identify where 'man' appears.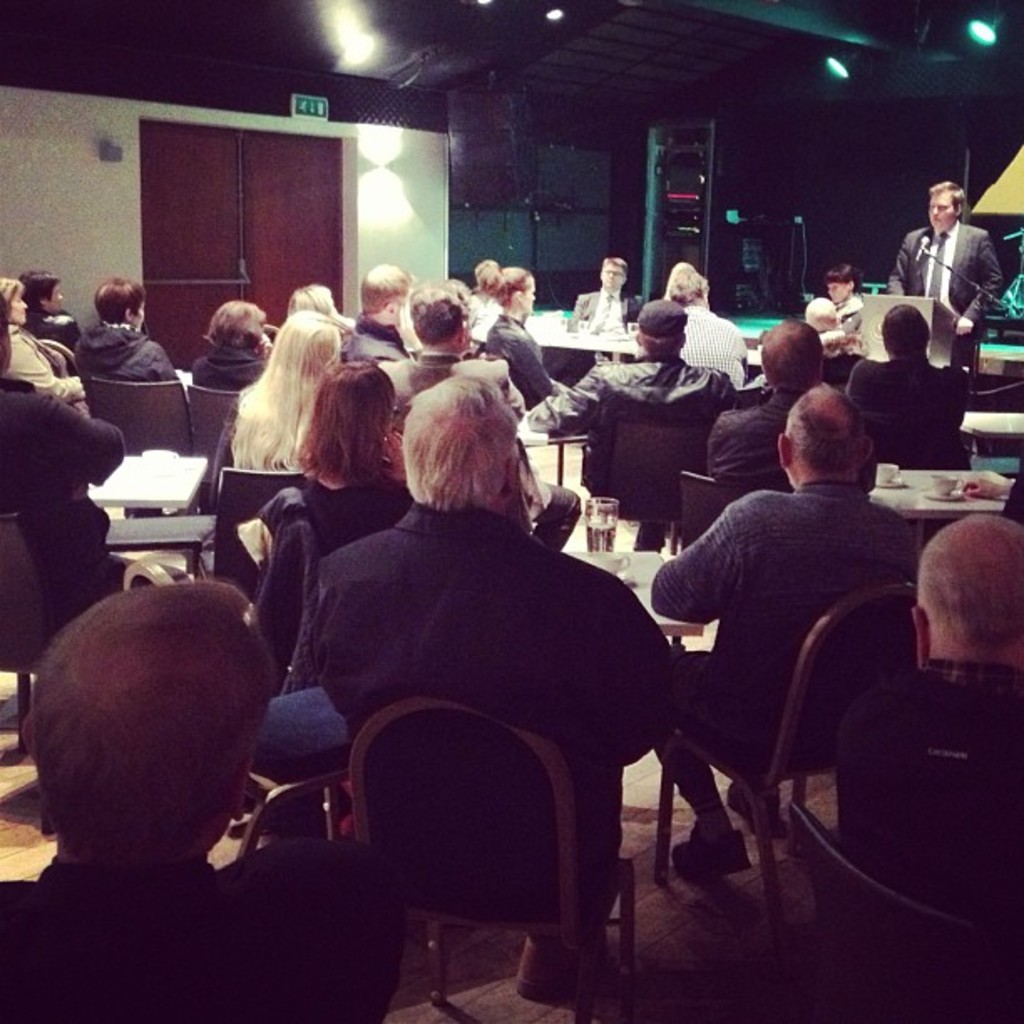
Appears at pyautogui.locateOnScreen(838, 301, 970, 458).
